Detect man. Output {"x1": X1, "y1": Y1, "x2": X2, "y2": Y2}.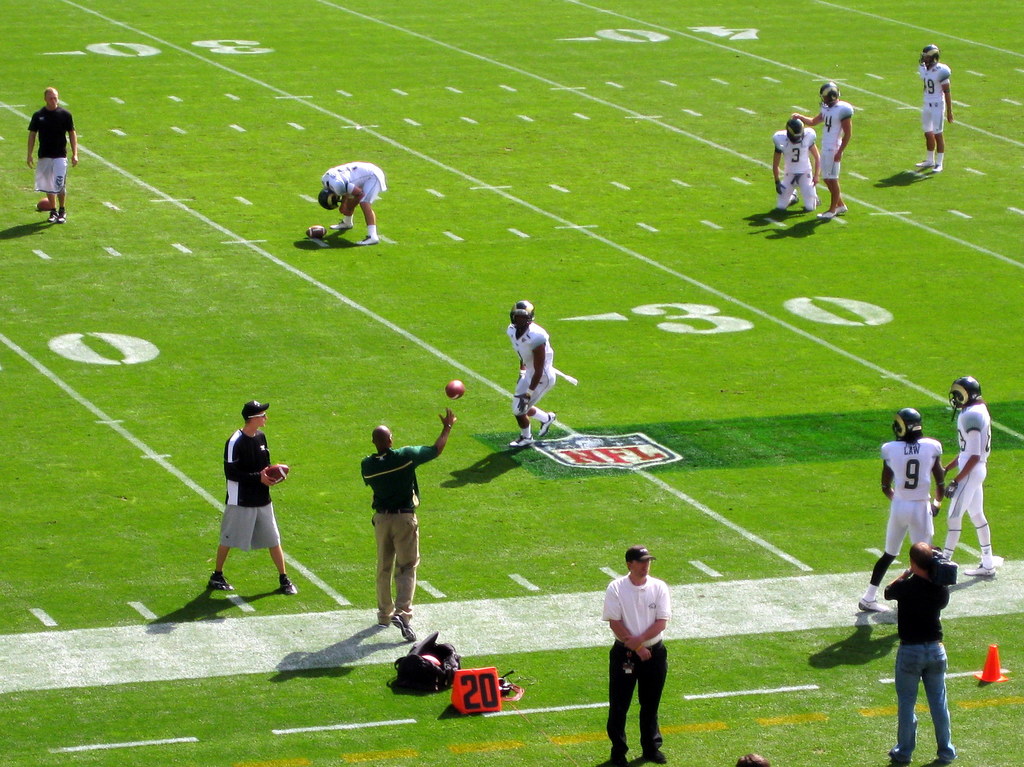
{"x1": 362, "y1": 408, "x2": 456, "y2": 642}.
